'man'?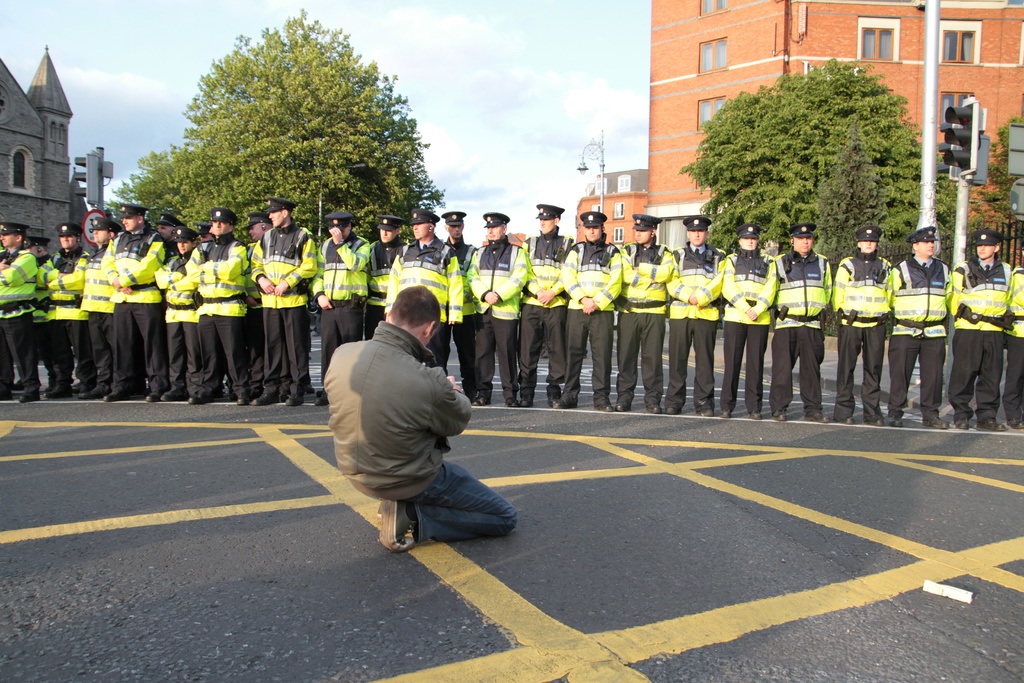
[left=314, top=277, right=527, bottom=566]
